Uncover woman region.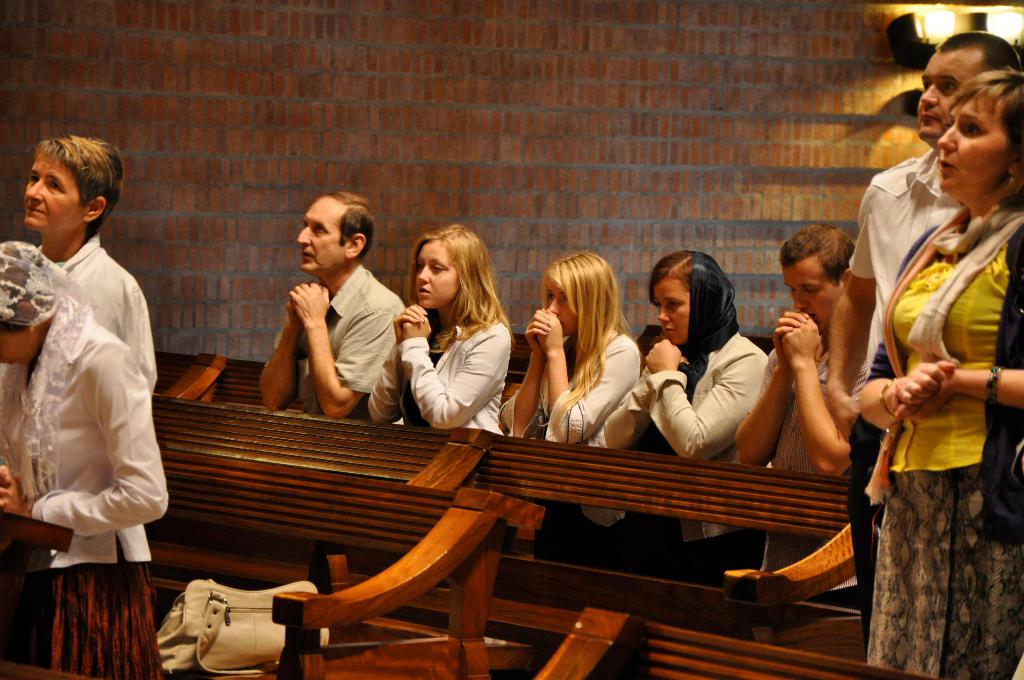
Uncovered: BBox(508, 236, 646, 506).
